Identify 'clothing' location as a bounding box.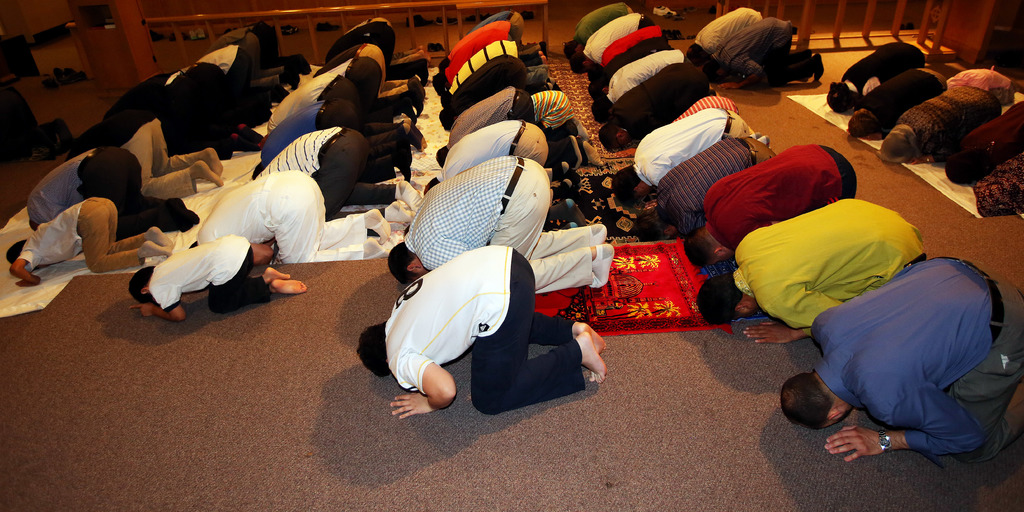
box=[714, 15, 815, 90].
